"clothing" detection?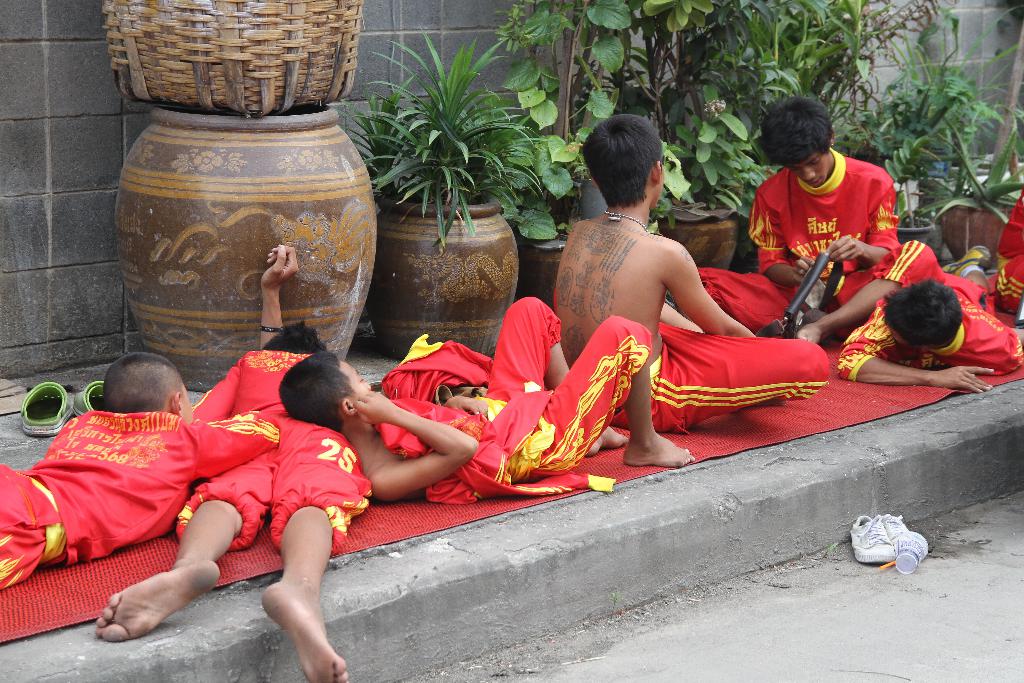
bbox=(380, 300, 652, 500)
